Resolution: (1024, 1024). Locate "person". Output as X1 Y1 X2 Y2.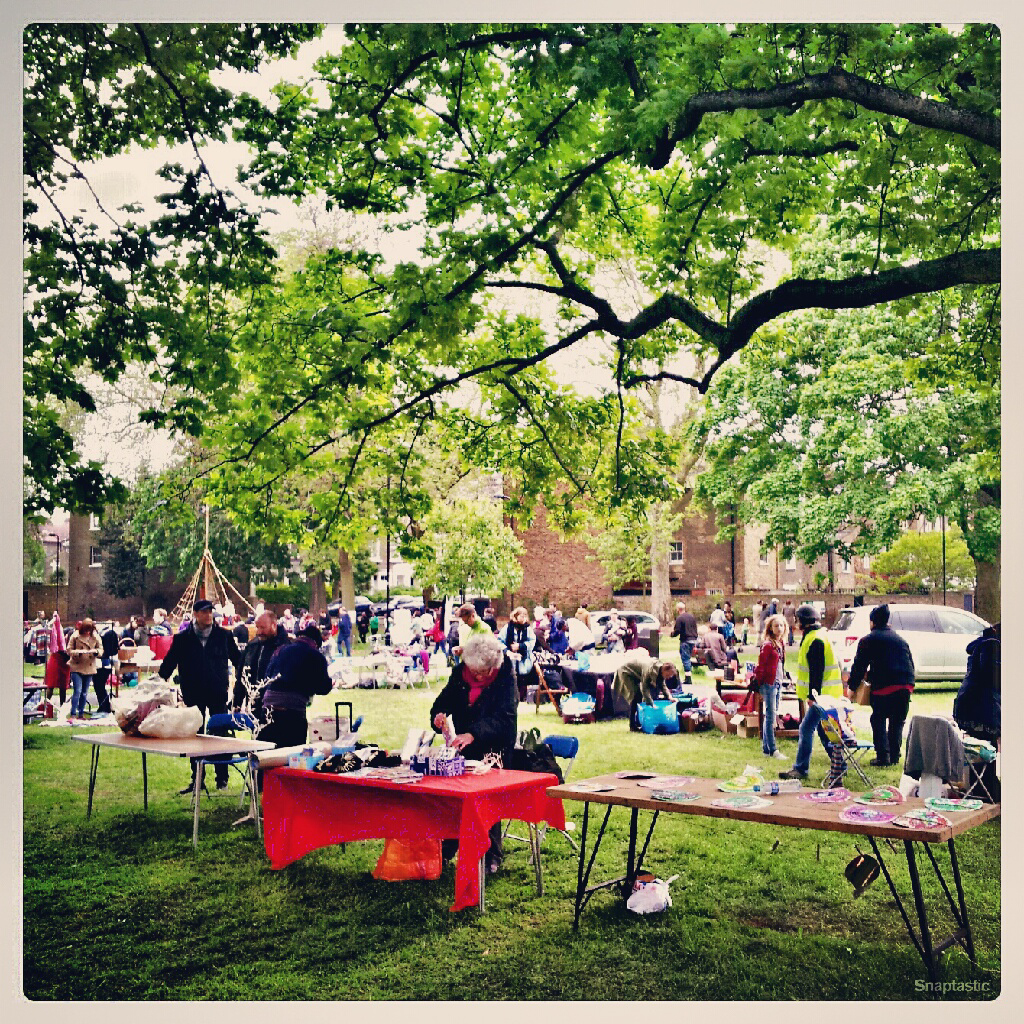
238 608 291 705.
